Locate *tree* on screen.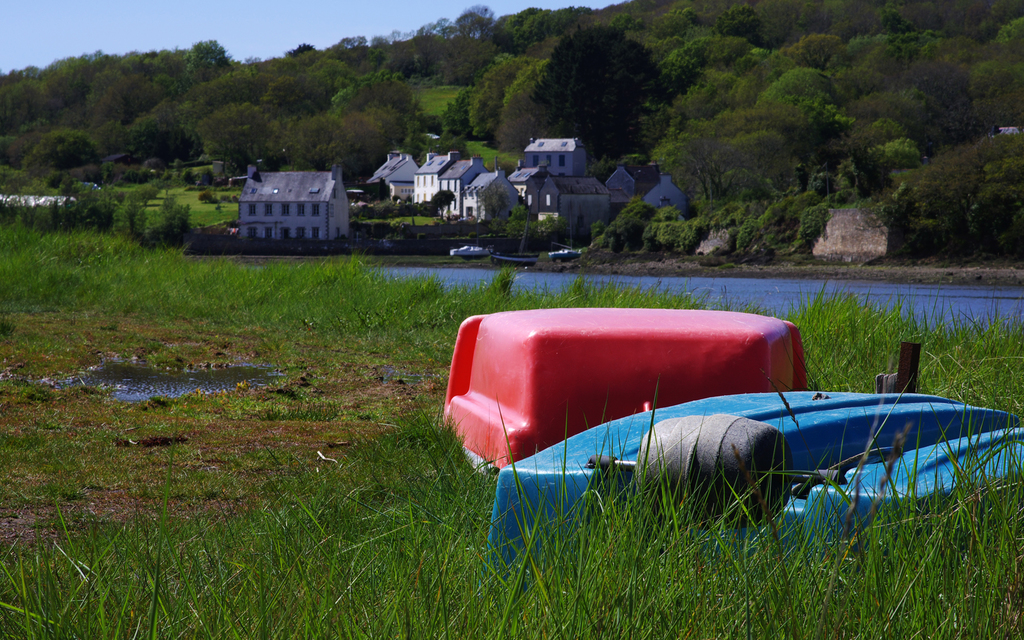
On screen at (525,23,685,145).
